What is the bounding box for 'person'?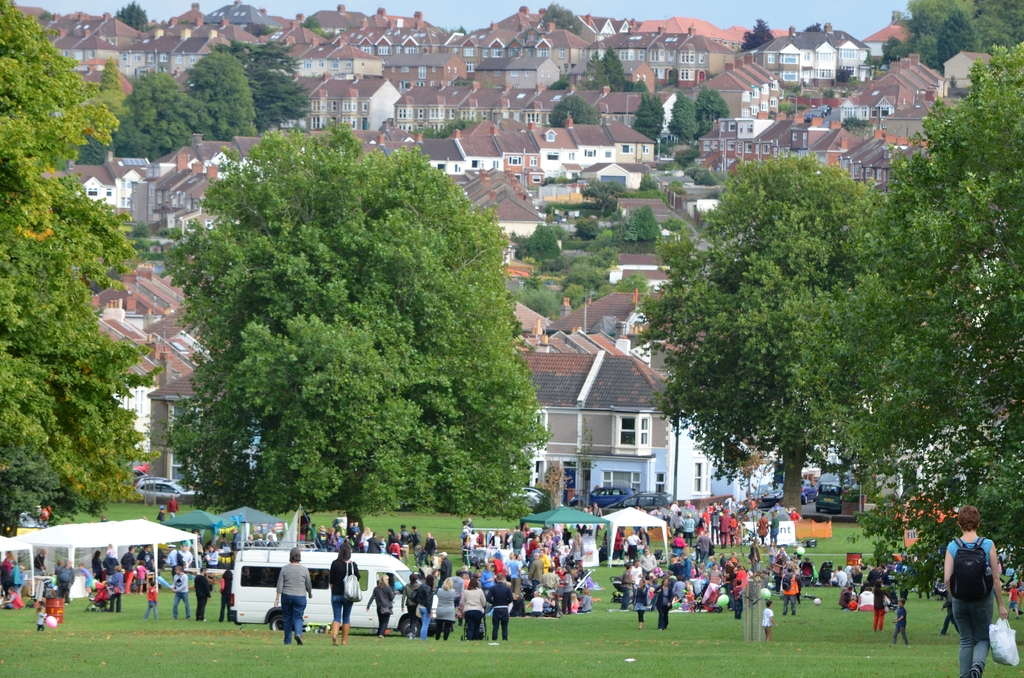
{"x1": 457, "y1": 575, "x2": 487, "y2": 640}.
